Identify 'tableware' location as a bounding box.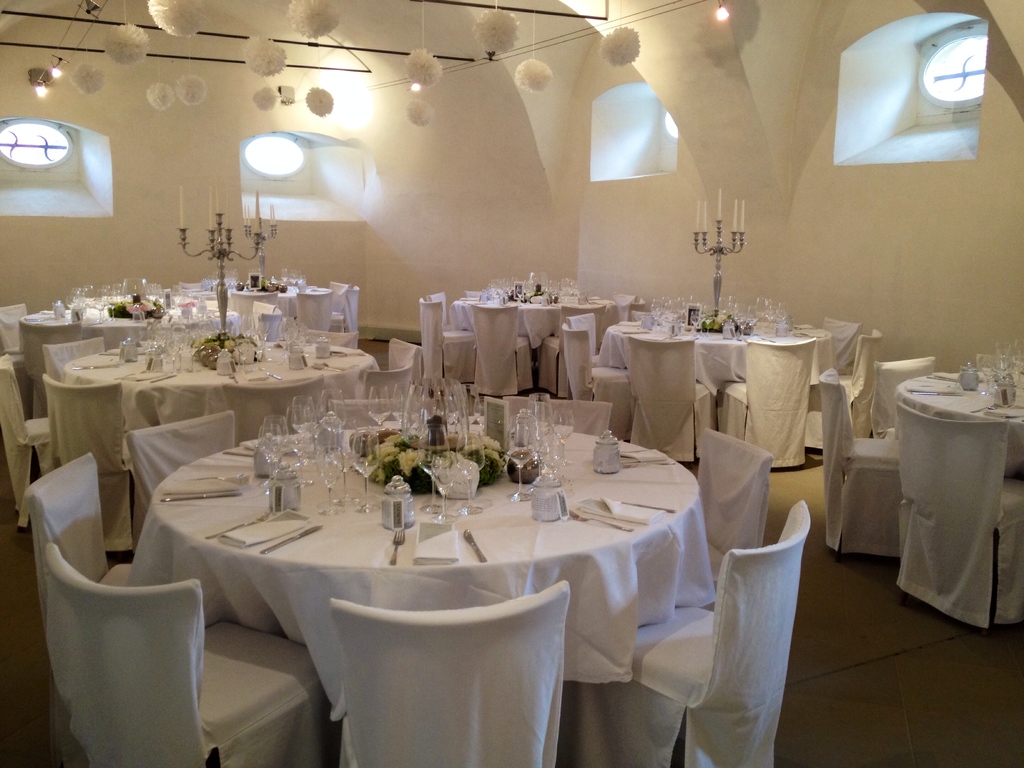
{"x1": 562, "y1": 506, "x2": 632, "y2": 533}.
